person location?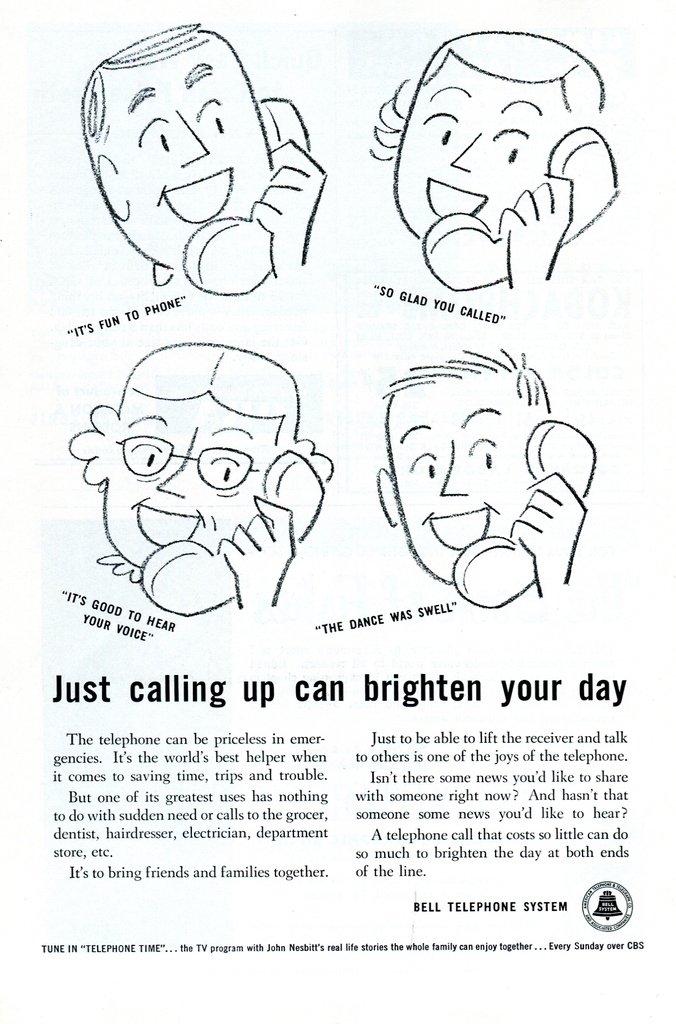
(x1=370, y1=348, x2=596, y2=591)
